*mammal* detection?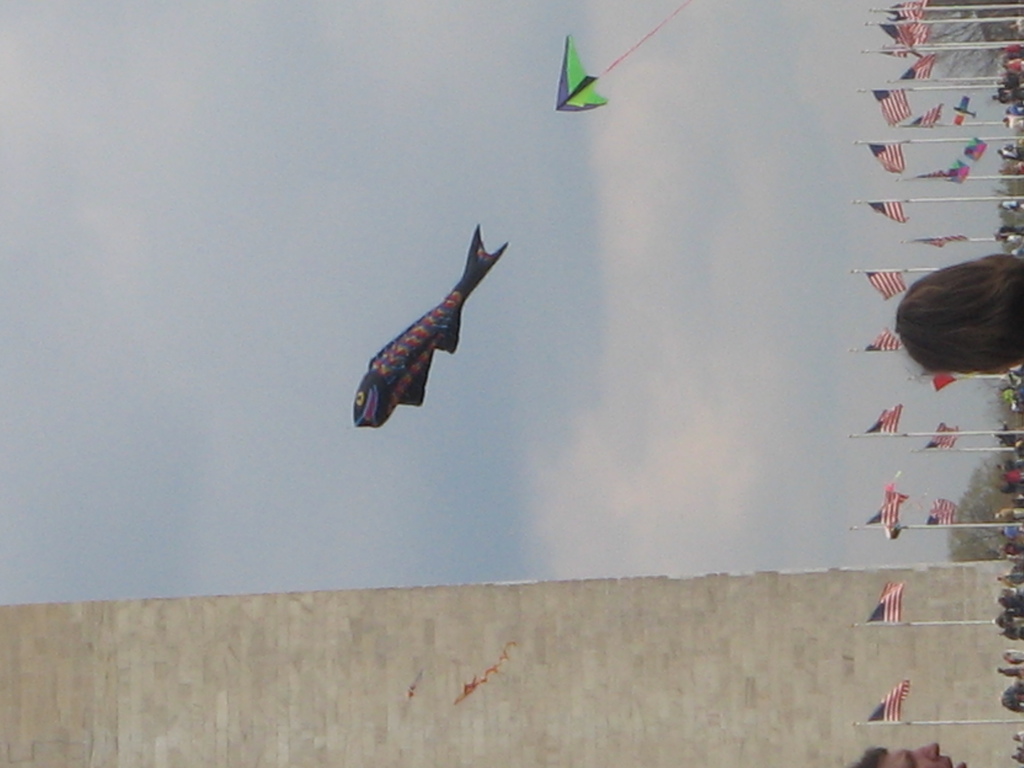
pyautogui.locateOnScreen(848, 736, 968, 767)
